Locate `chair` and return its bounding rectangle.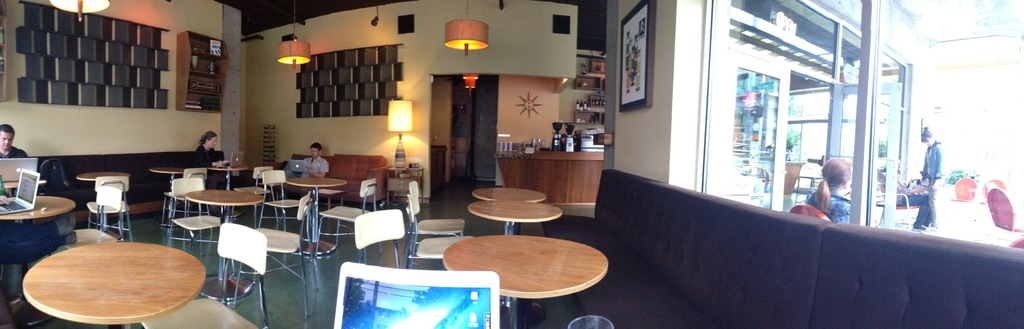
<box>59,188,118,249</box>.
